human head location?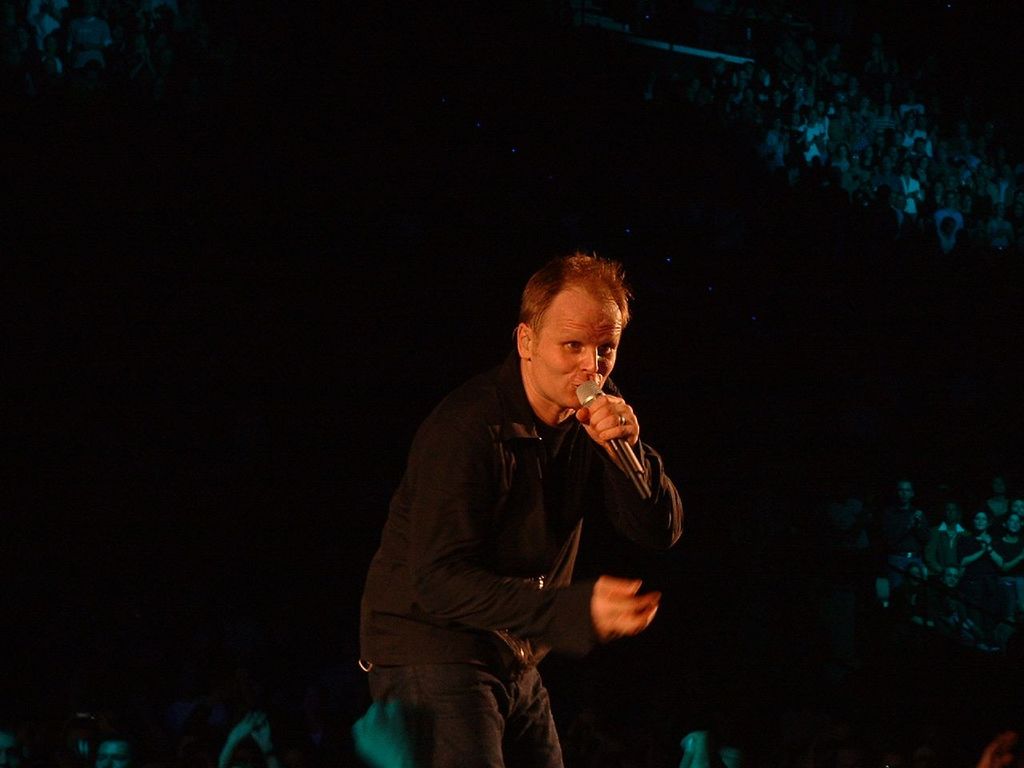
498/250/631/415
